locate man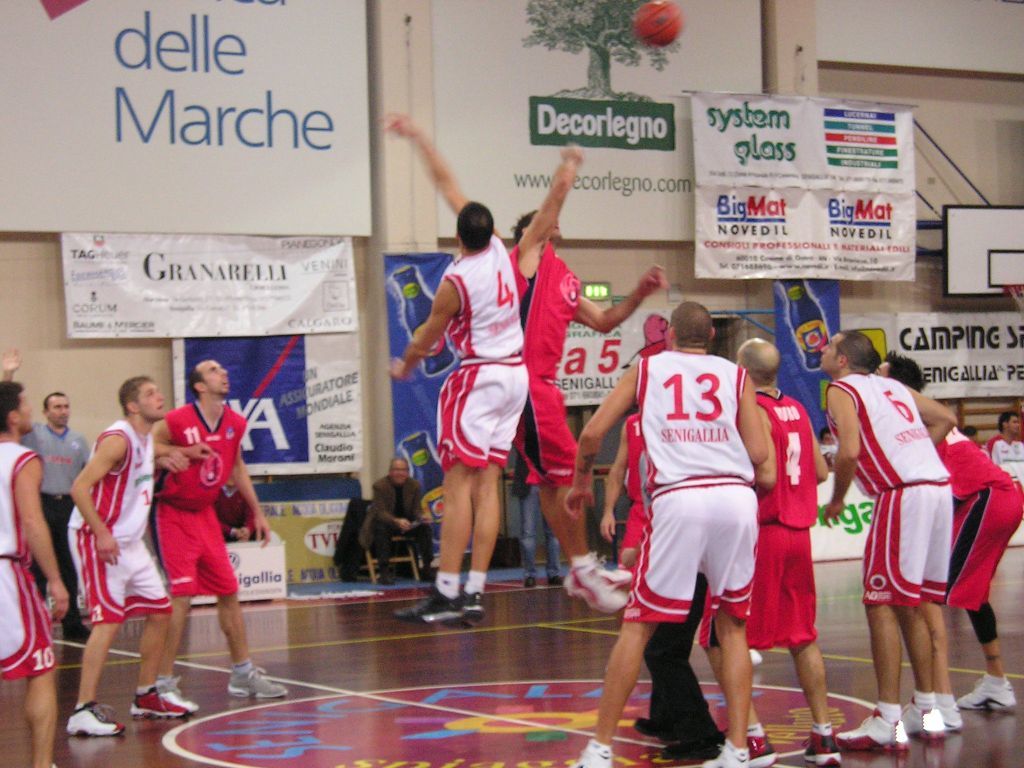
984 411 1023 488
